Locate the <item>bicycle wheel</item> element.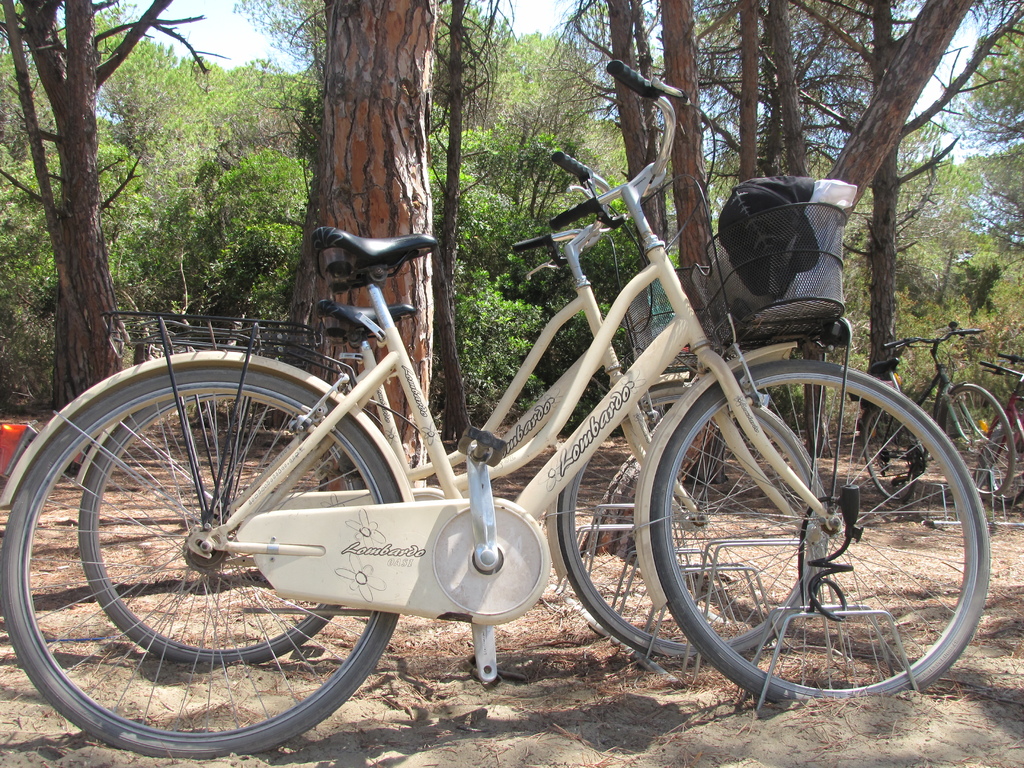
Element bbox: 938:381:1014:506.
